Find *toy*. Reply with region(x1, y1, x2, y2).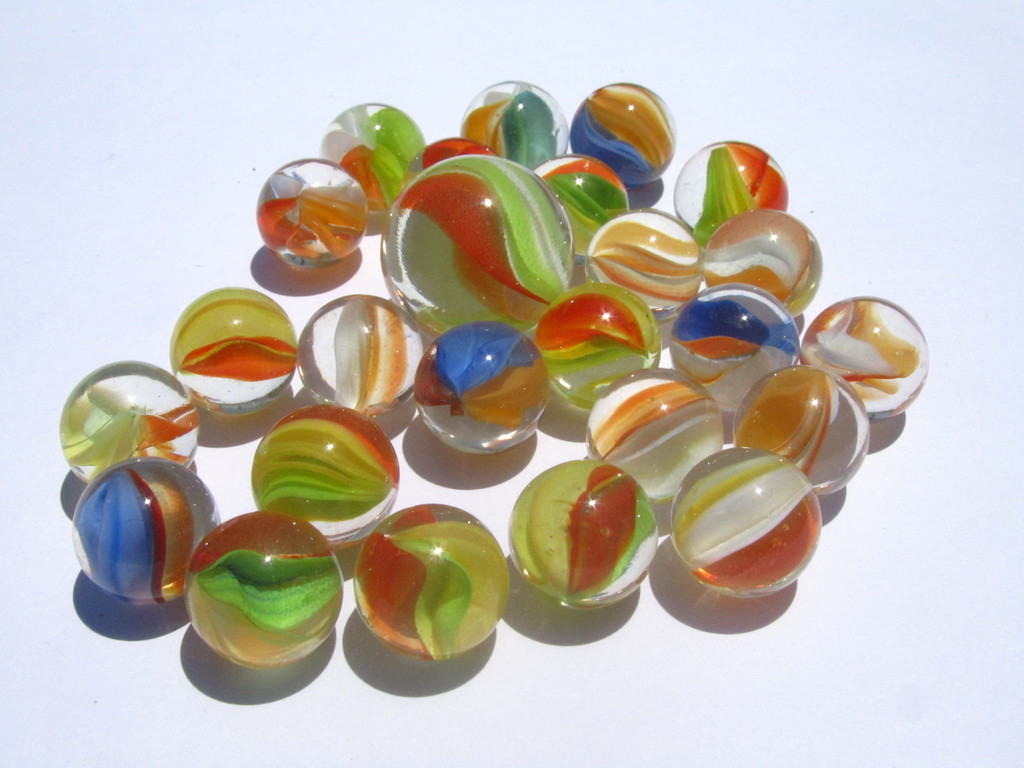
region(323, 102, 430, 214).
